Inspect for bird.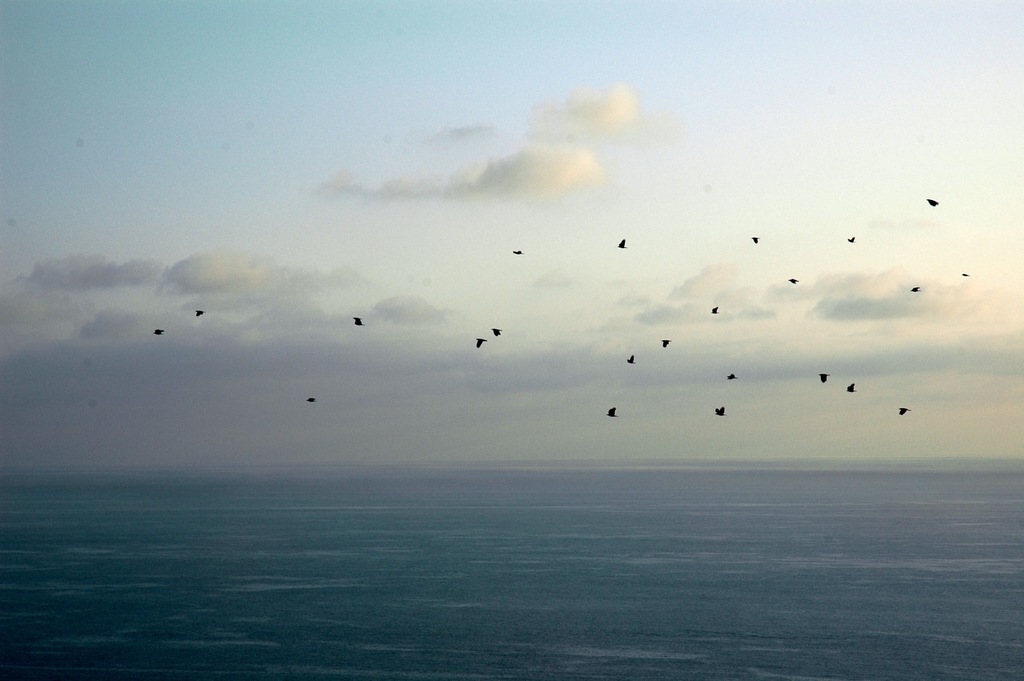
Inspection: bbox(789, 274, 797, 283).
